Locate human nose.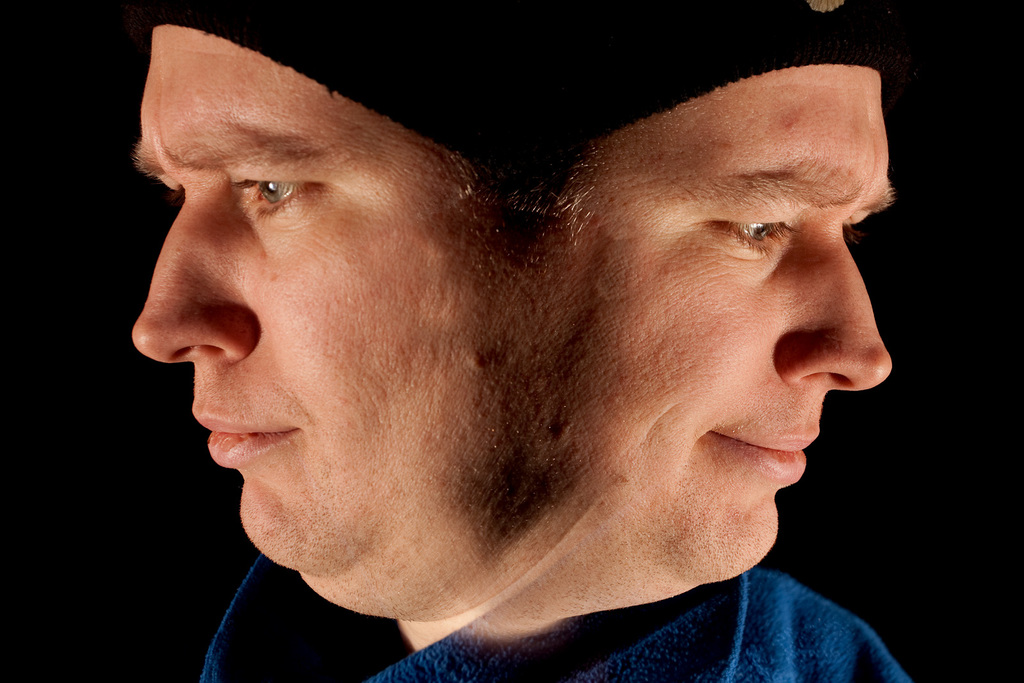
Bounding box: 772 243 893 394.
